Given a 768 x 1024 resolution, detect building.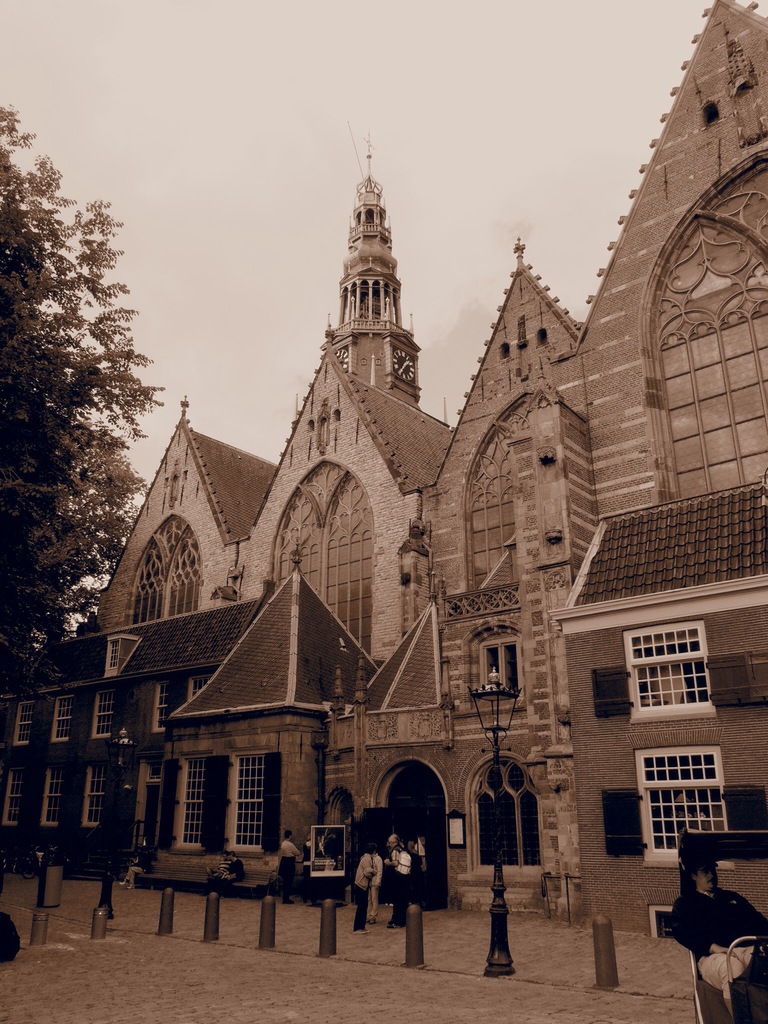
[0, 0, 767, 932].
